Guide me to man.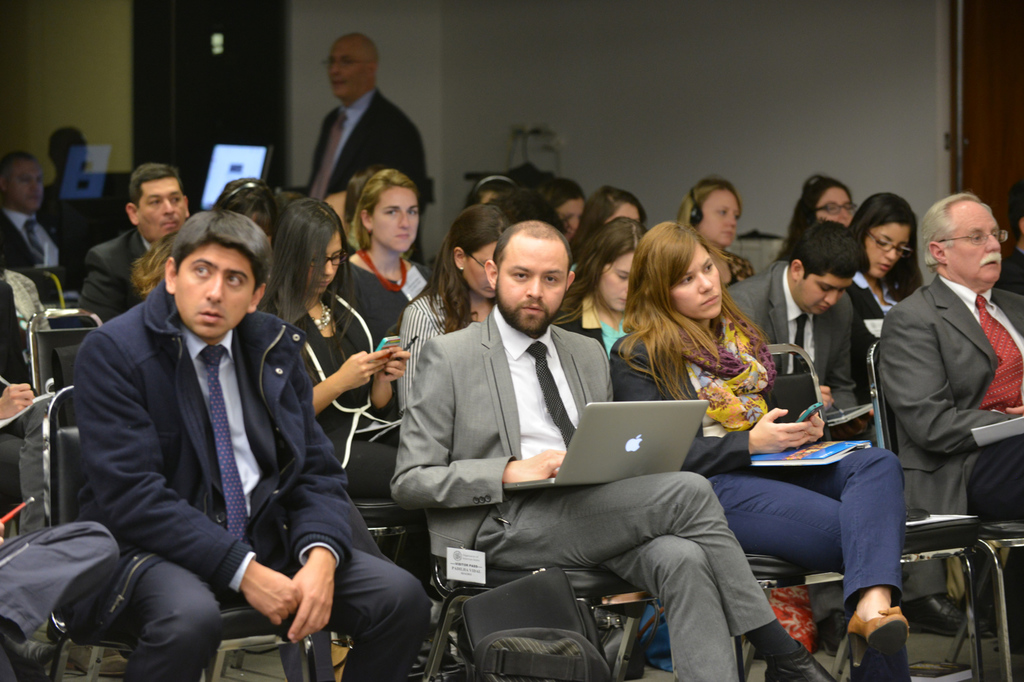
Guidance: {"left": 858, "top": 178, "right": 1018, "bottom": 598}.
